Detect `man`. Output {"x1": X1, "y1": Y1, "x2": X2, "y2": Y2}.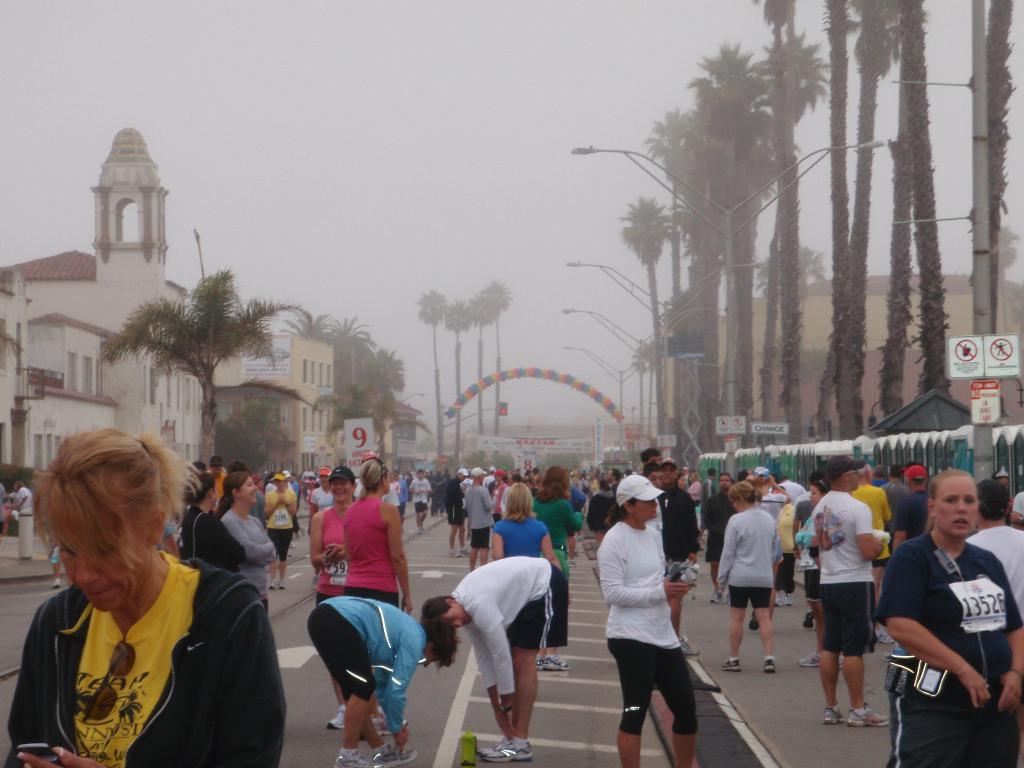
{"x1": 880, "y1": 463, "x2": 909, "y2": 509}.
